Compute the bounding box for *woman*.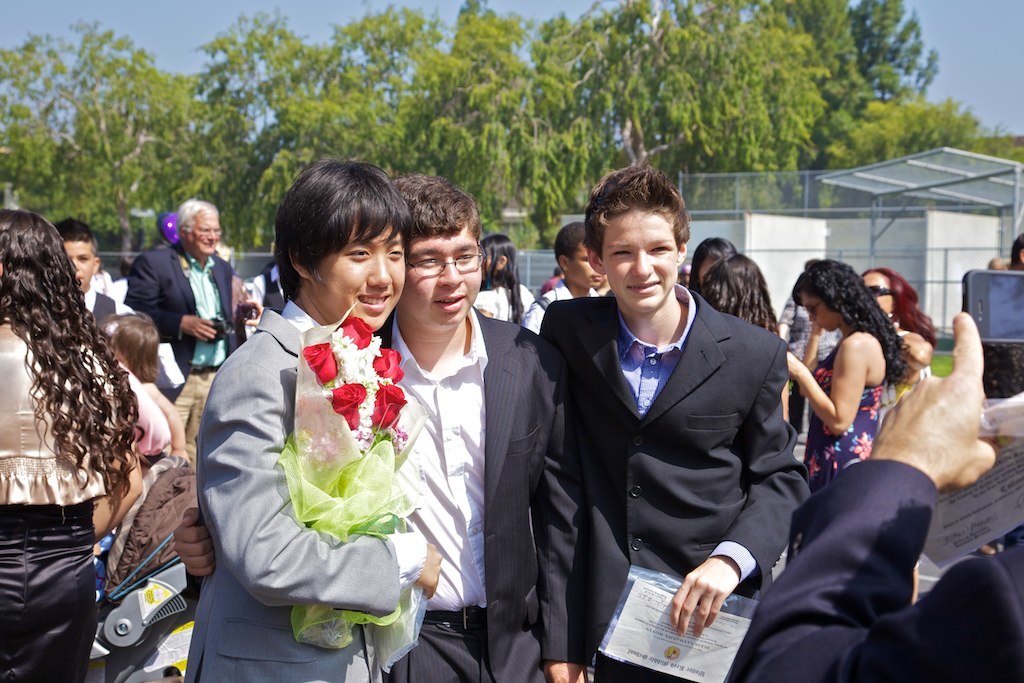
(704, 254, 792, 435).
